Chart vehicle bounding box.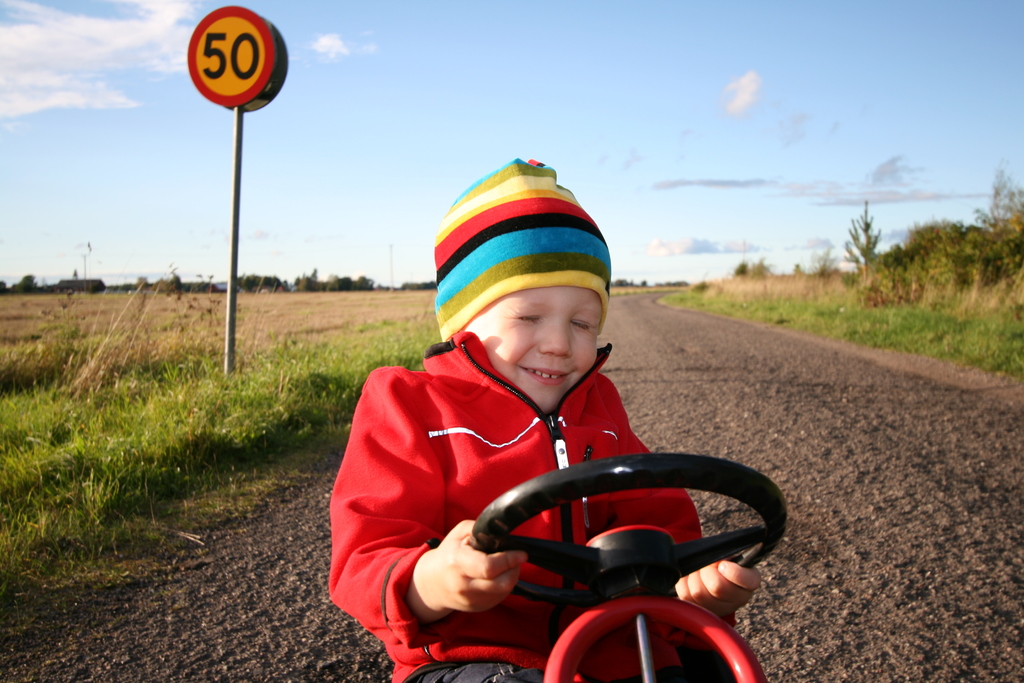
Charted: x1=465 y1=452 x2=790 y2=682.
